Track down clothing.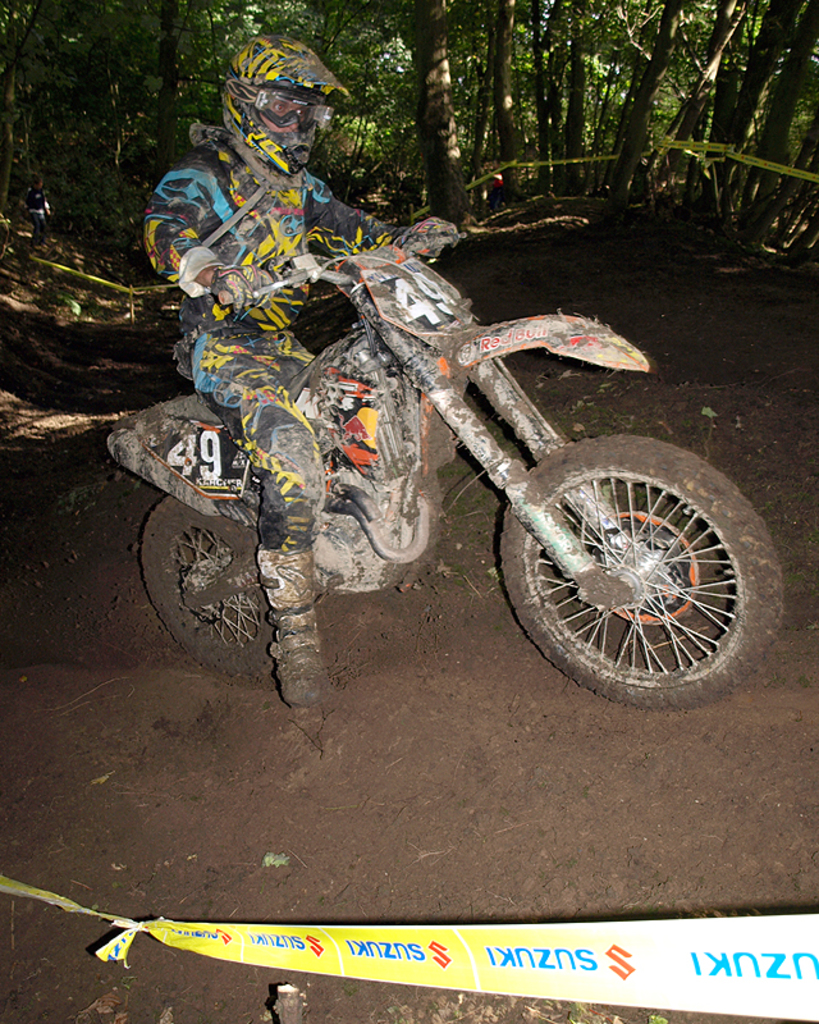
Tracked to (142, 160, 401, 611).
